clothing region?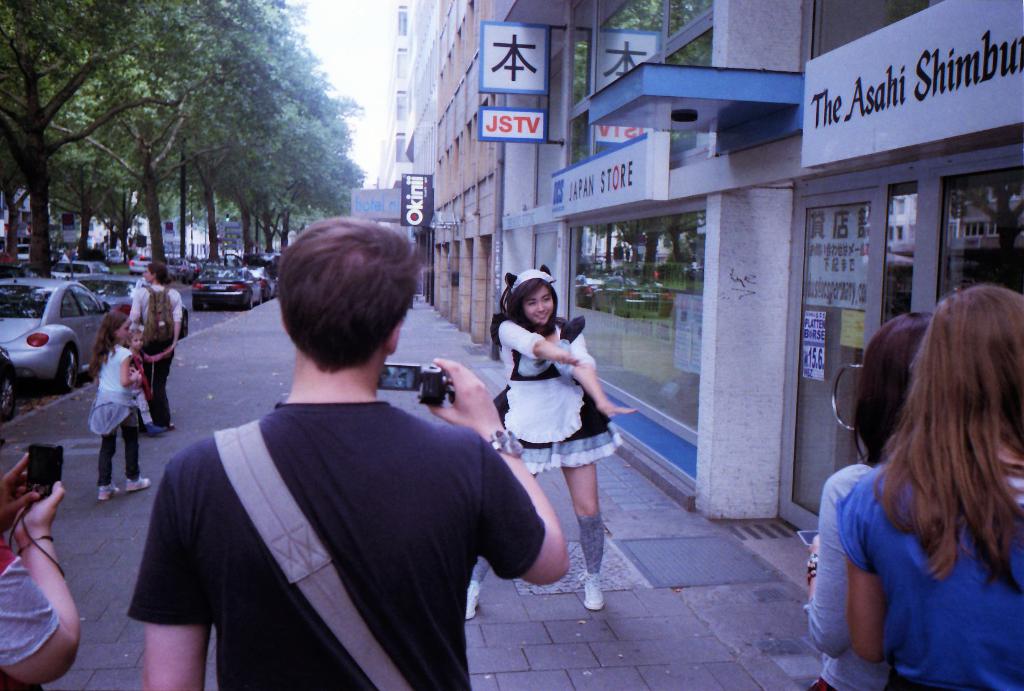
l=491, t=308, r=616, b=480
